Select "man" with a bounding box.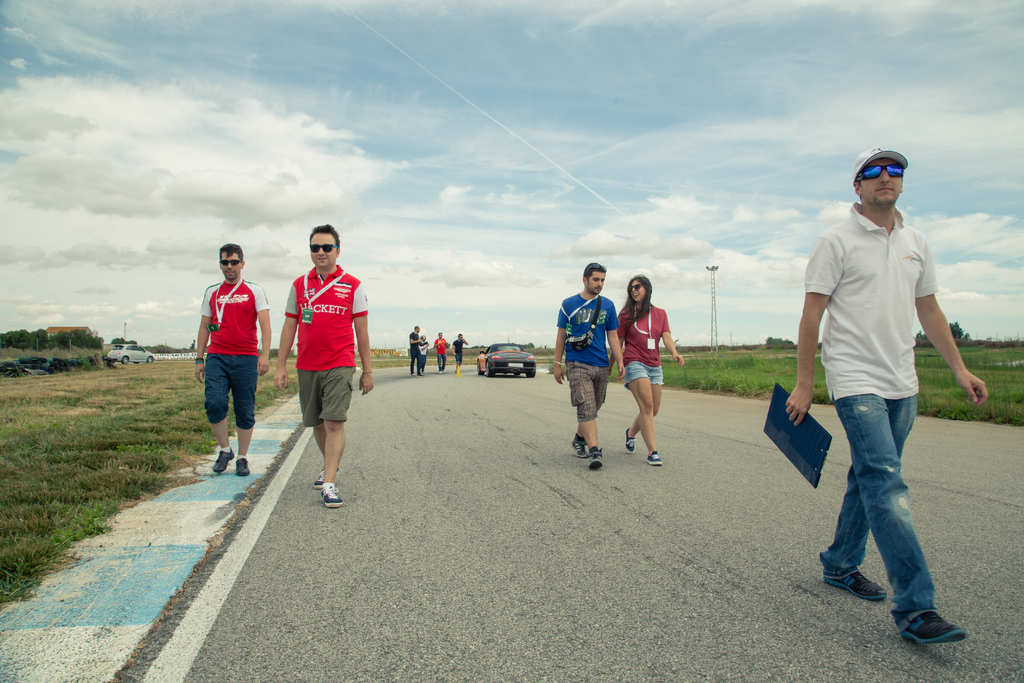
box=[432, 332, 447, 371].
